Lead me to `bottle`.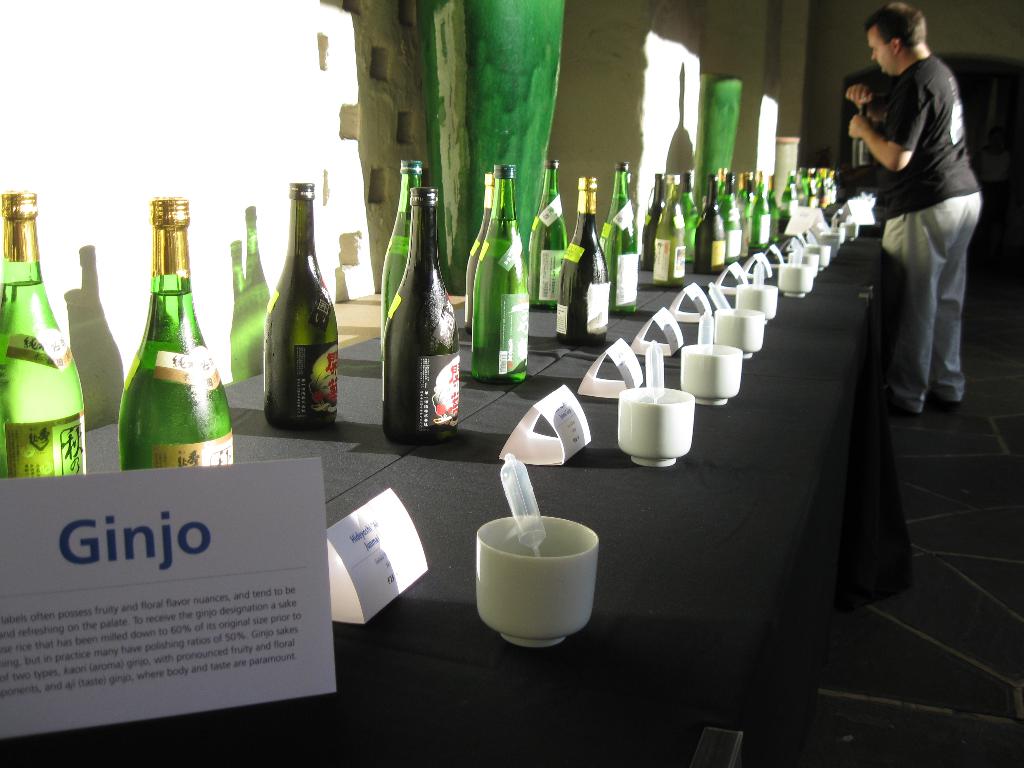
Lead to [653, 173, 685, 287].
